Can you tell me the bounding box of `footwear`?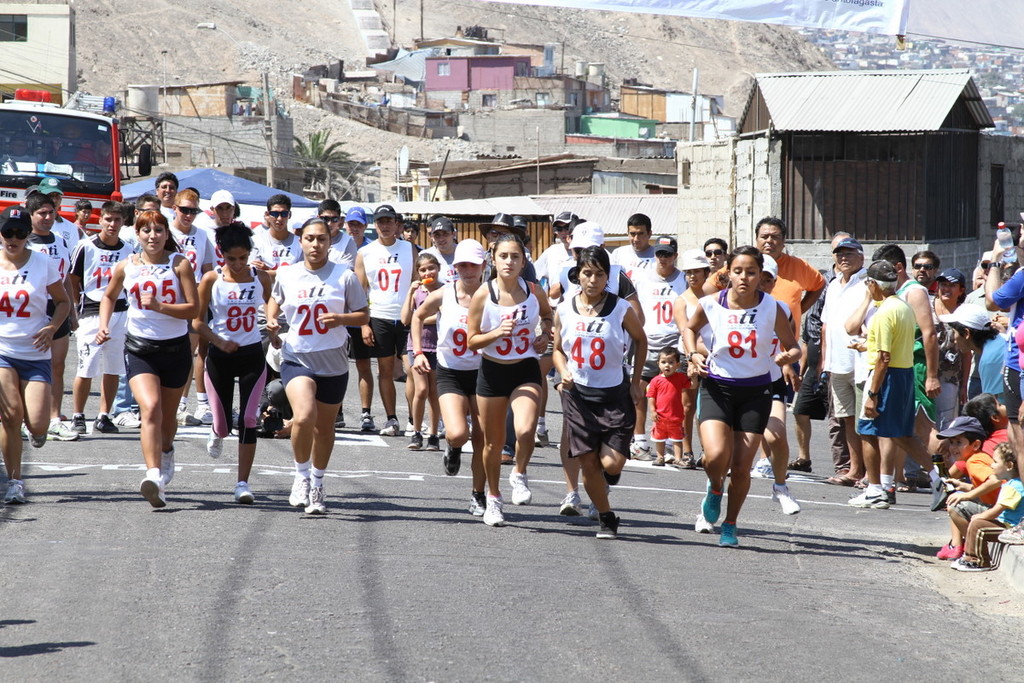
box=[39, 416, 75, 436].
